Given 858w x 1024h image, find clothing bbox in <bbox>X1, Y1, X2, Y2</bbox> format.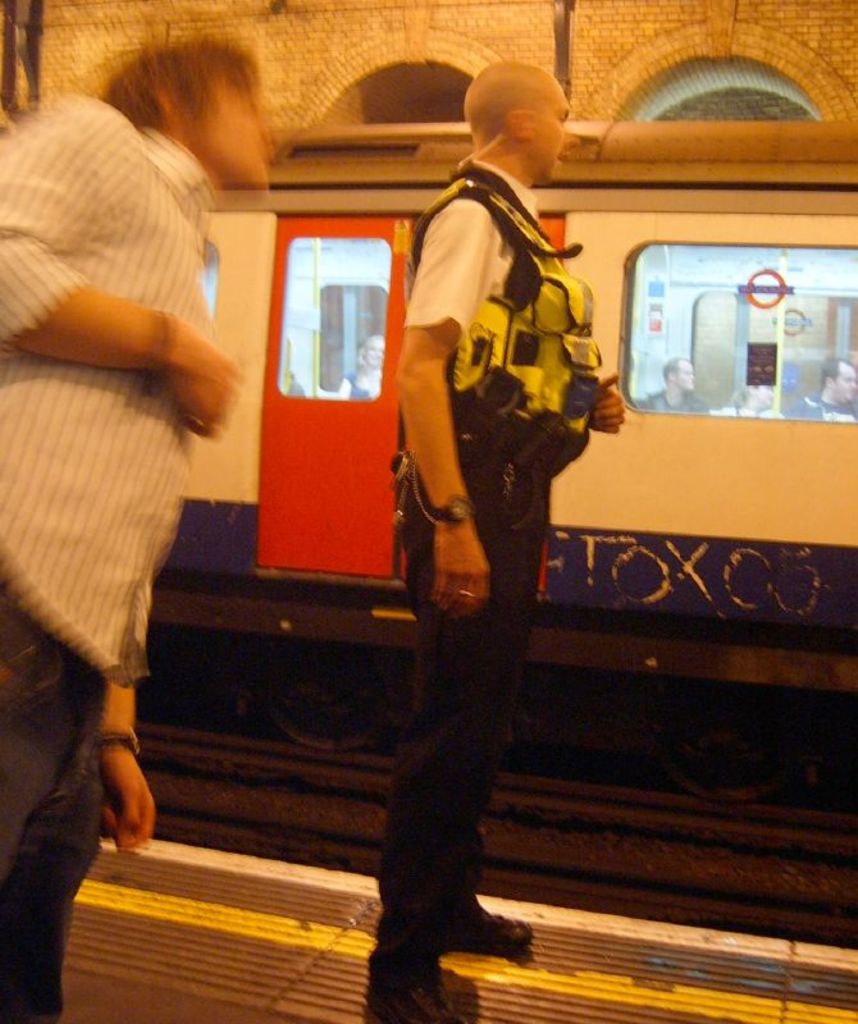
<bbox>0, 84, 216, 1023</bbox>.
